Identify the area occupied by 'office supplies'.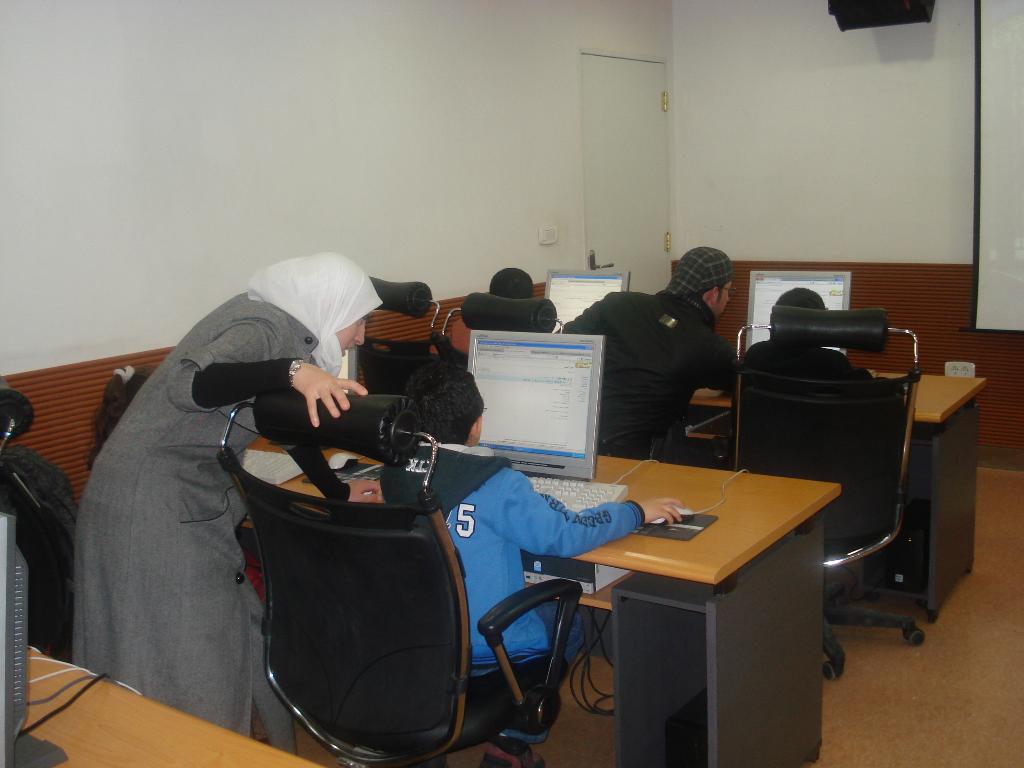
Area: [687,363,985,633].
